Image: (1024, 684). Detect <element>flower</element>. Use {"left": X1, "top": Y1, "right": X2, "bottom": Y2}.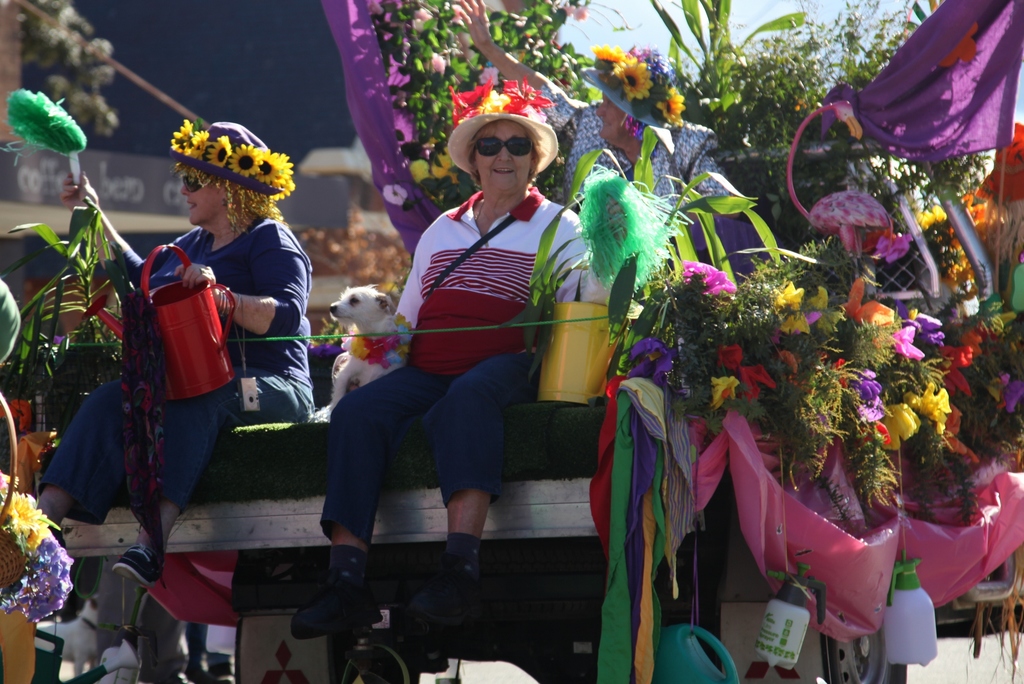
{"left": 451, "top": 72, "right": 489, "bottom": 126}.
